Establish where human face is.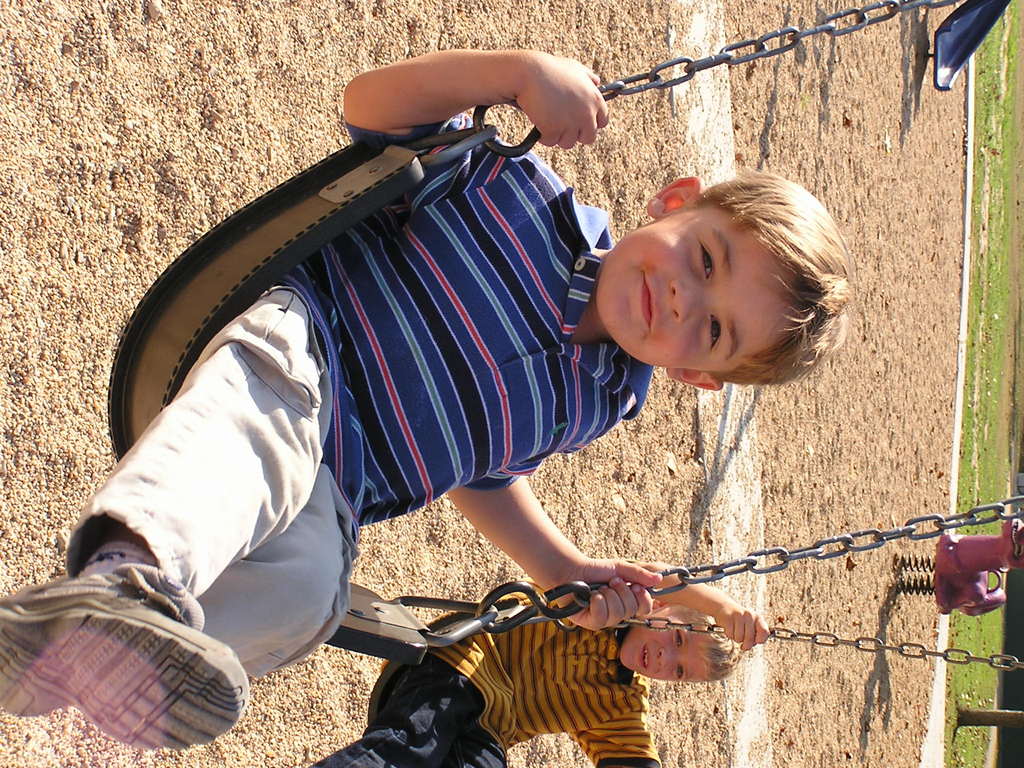
Established at x1=618 y1=606 x2=708 y2=684.
